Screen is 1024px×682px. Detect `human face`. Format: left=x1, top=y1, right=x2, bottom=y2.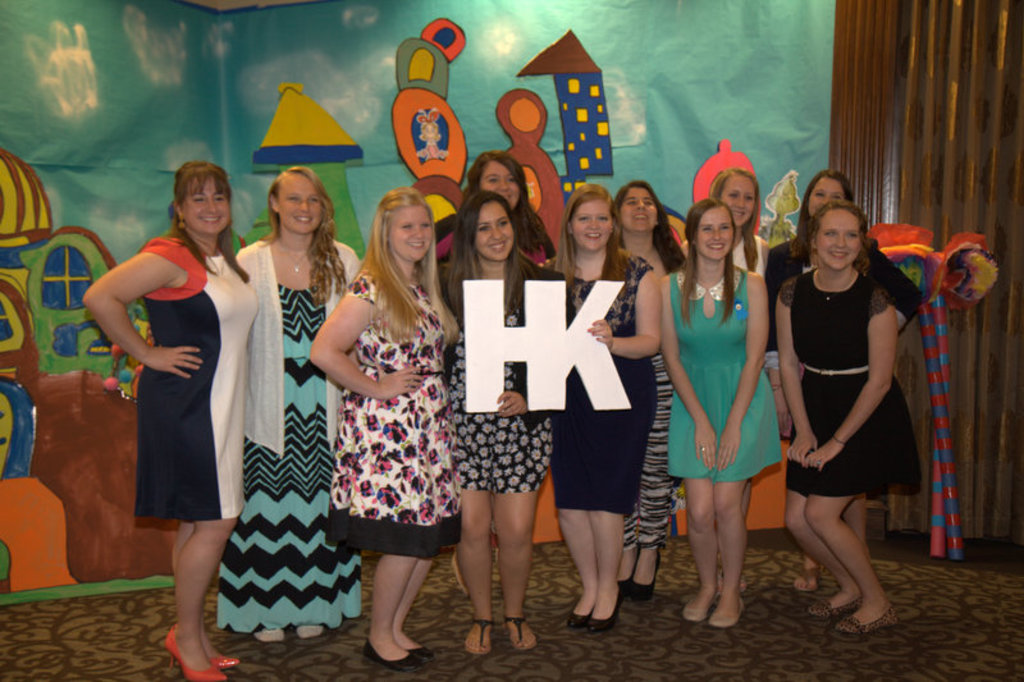
left=815, top=210, right=863, bottom=270.
